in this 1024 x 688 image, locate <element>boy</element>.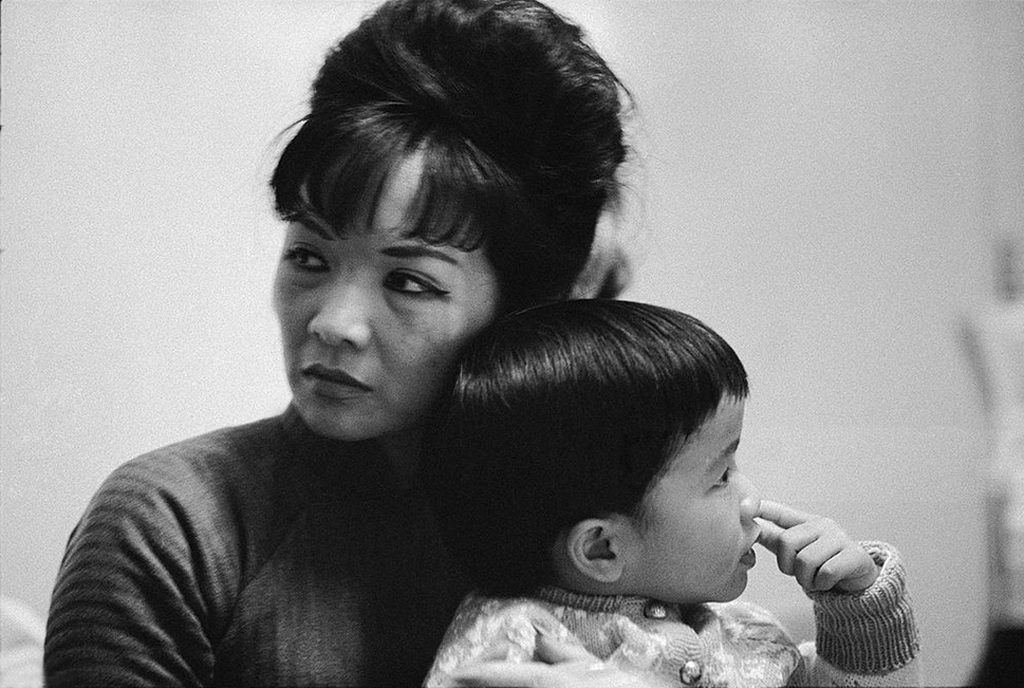
Bounding box: BBox(423, 303, 938, 687).
